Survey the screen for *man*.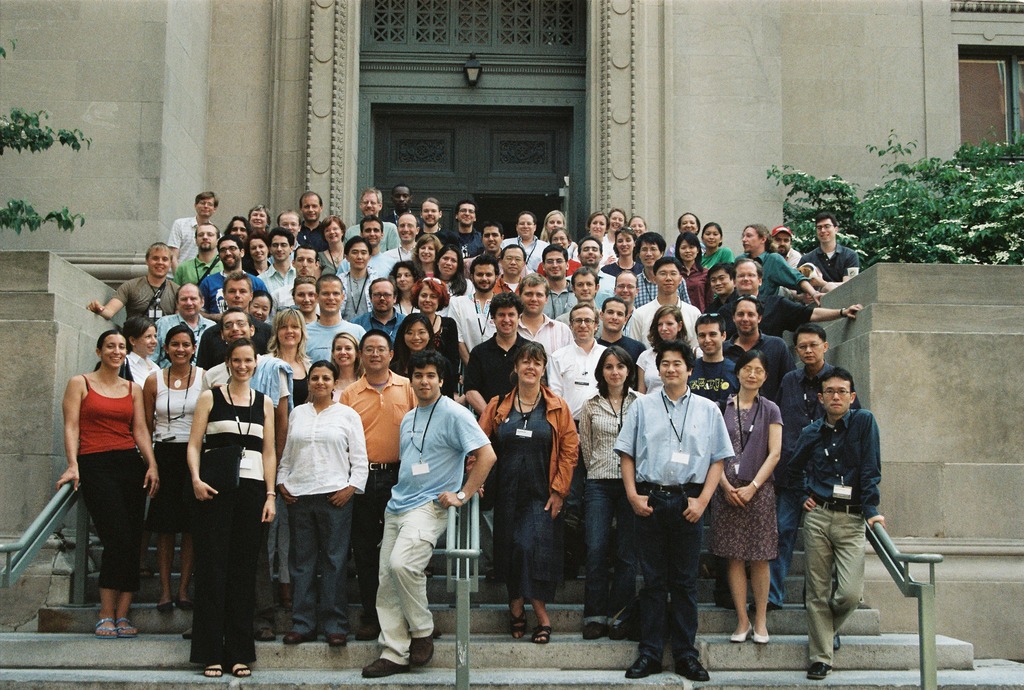
Survey found: [left=200, top=236, right=262, bottom=311].
